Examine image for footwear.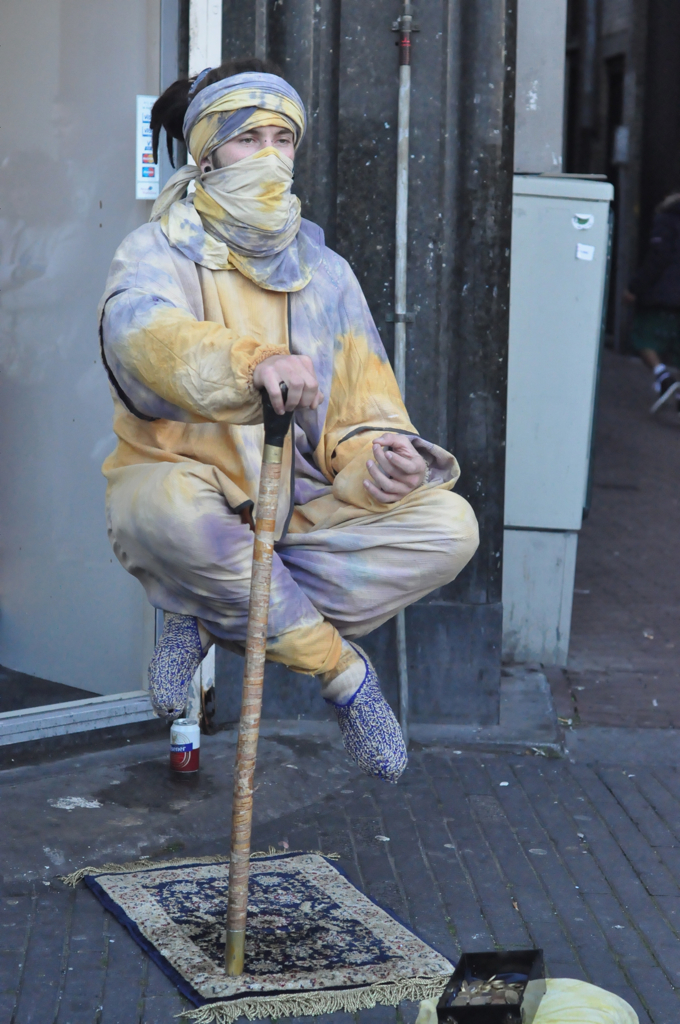
Examination result: 321,631,417,792.
